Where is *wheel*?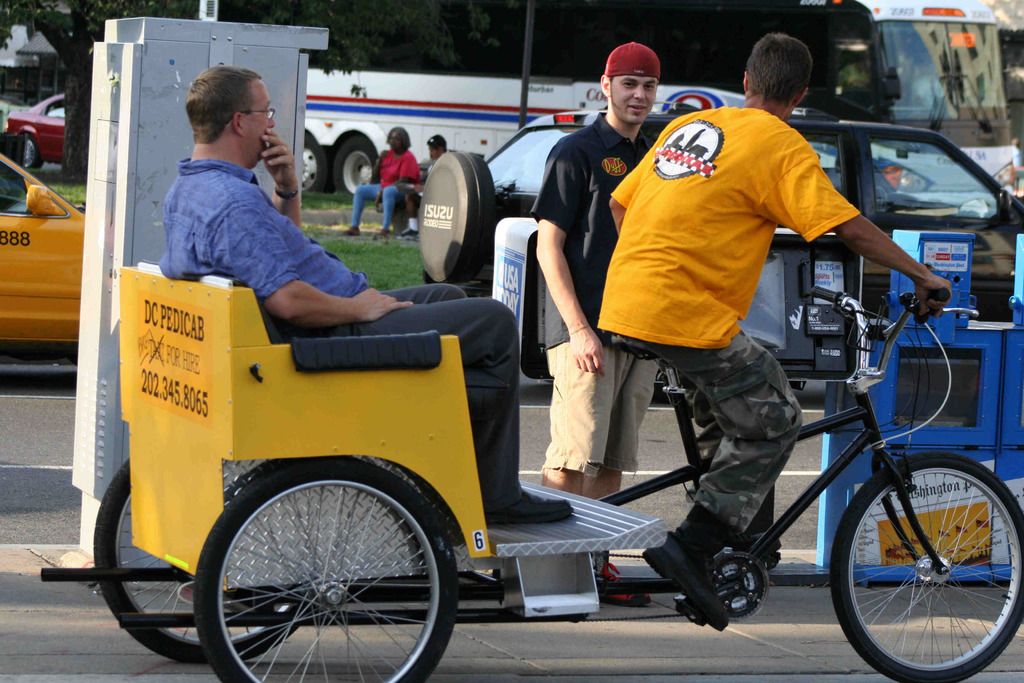
left=301, top=129, right=332, bottom=197.
